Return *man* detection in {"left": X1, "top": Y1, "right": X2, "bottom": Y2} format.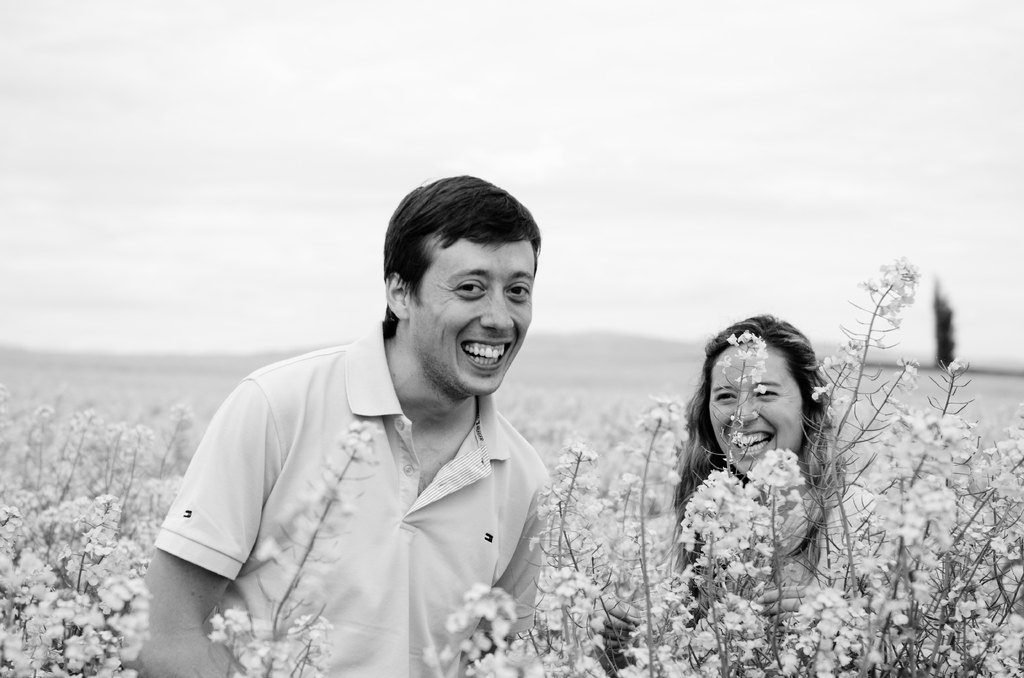
{"left": 157, "top": 175, "right": 595, "bottom": 666}.
